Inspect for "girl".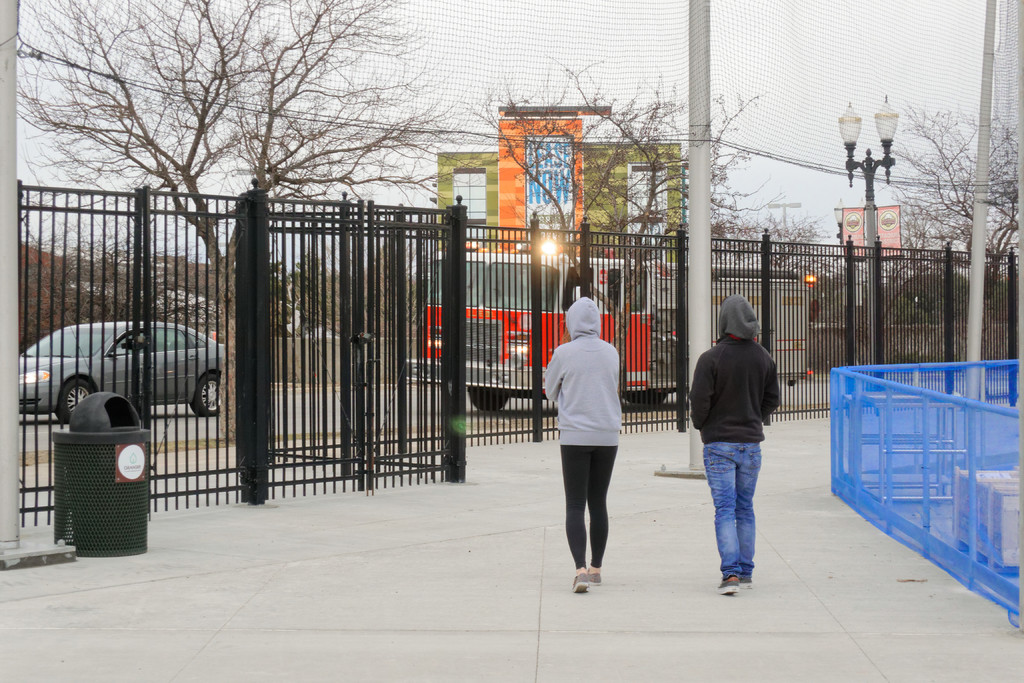
Inspection: 543,297,622,594.
